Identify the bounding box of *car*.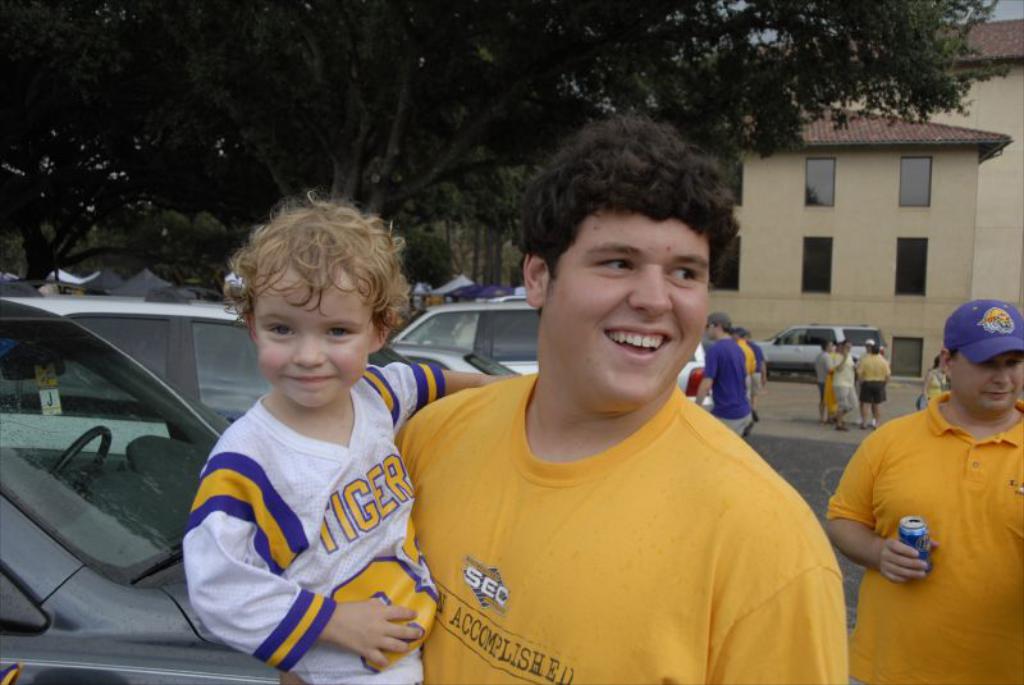
<box>396,301,723,424</box>.
